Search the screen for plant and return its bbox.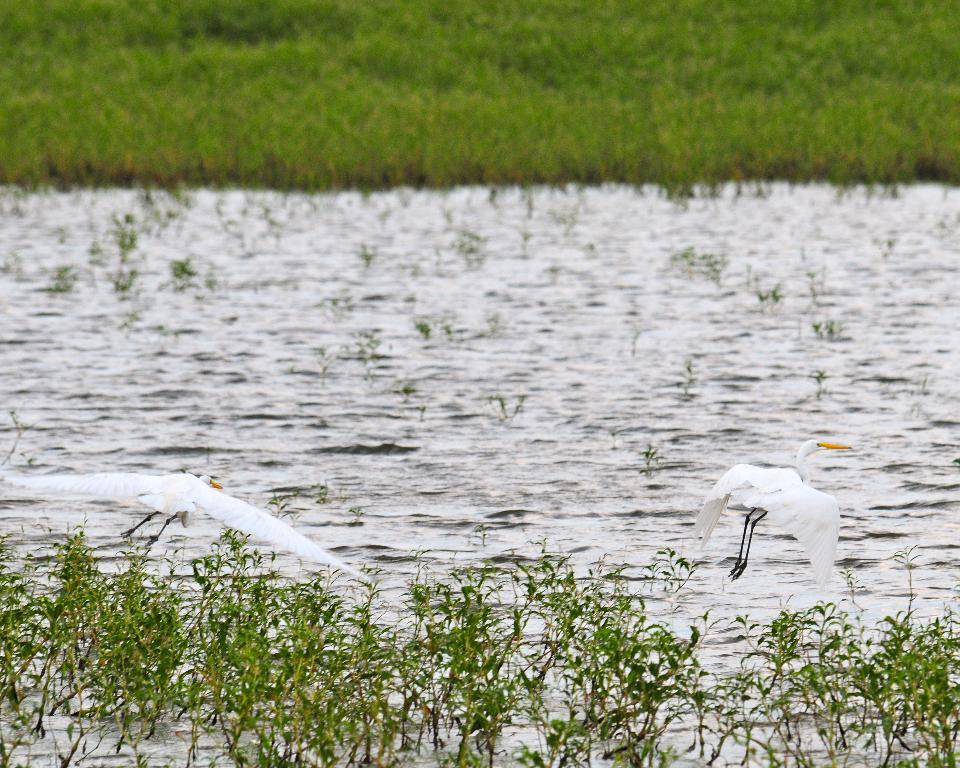
Found: bbox=(806, 368, 839, 405).
